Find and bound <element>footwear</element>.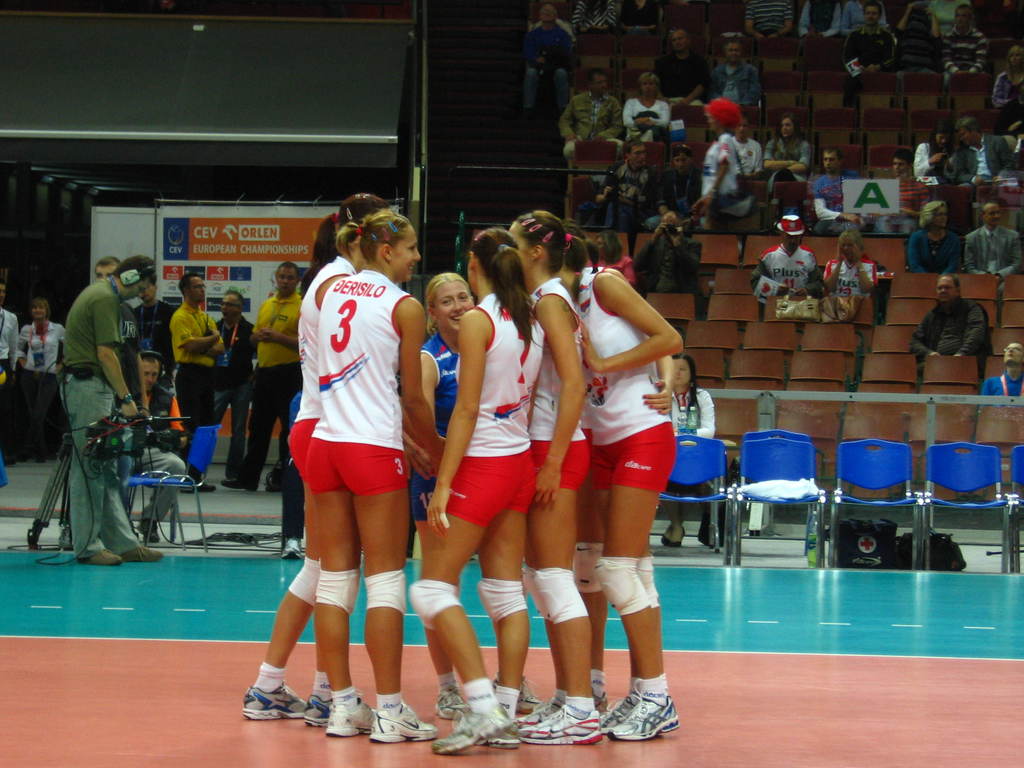
Bound: select_region(180, 471, 214, 494).
